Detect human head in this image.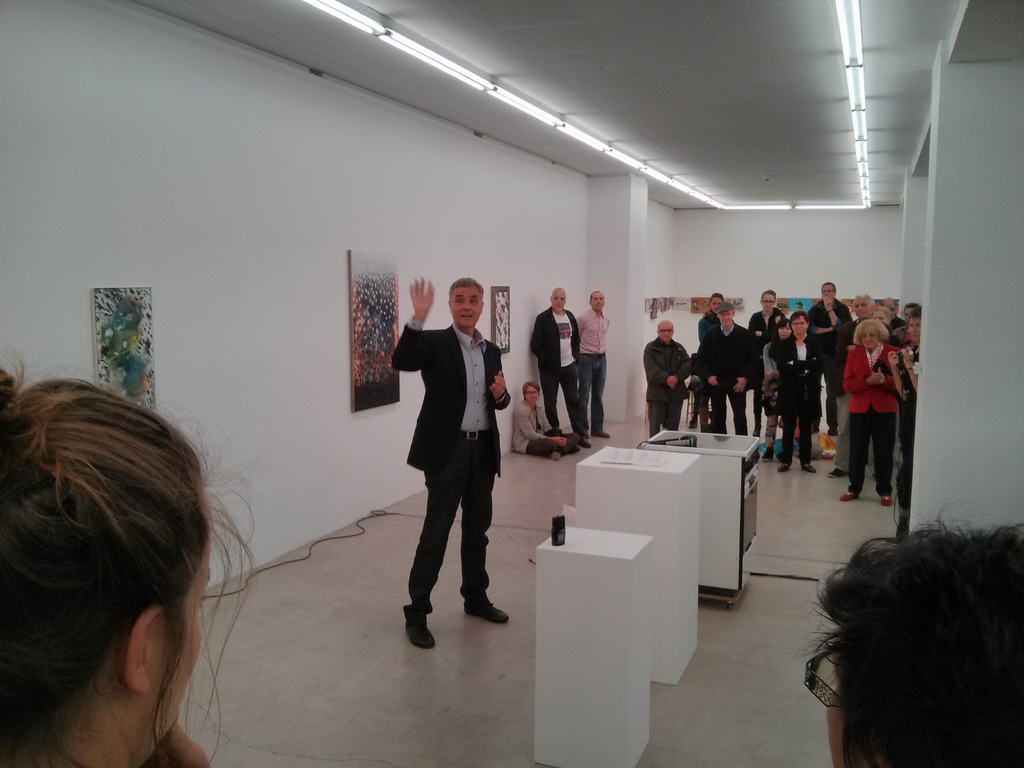
Detection: locate(792, 522, 1014, 767).
